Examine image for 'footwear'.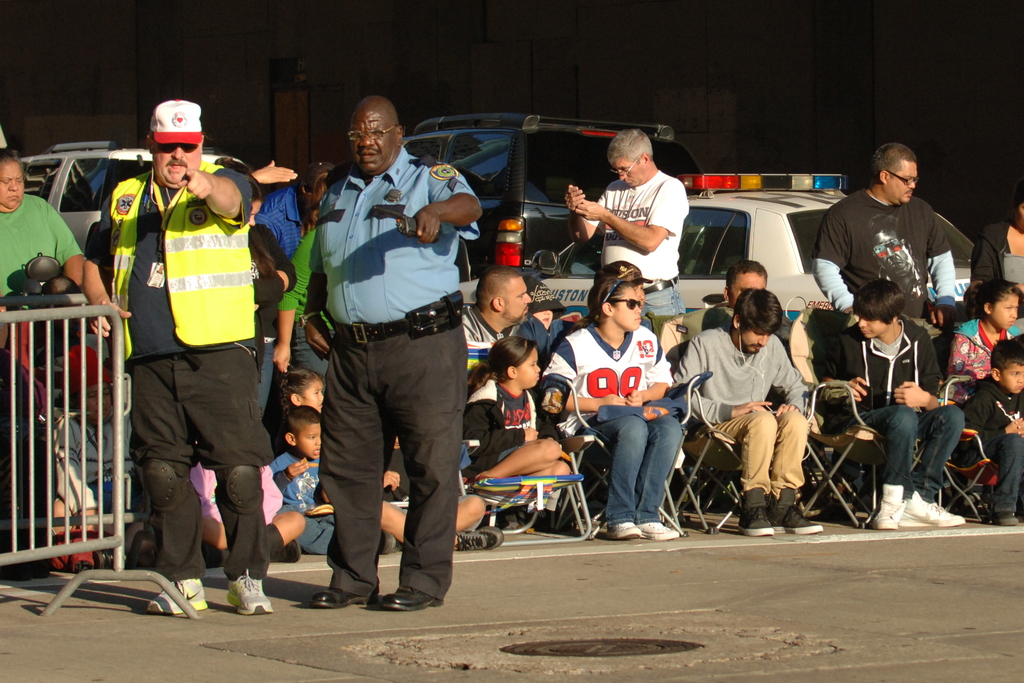
Examination result: <box>608,523,640,536</box>.
